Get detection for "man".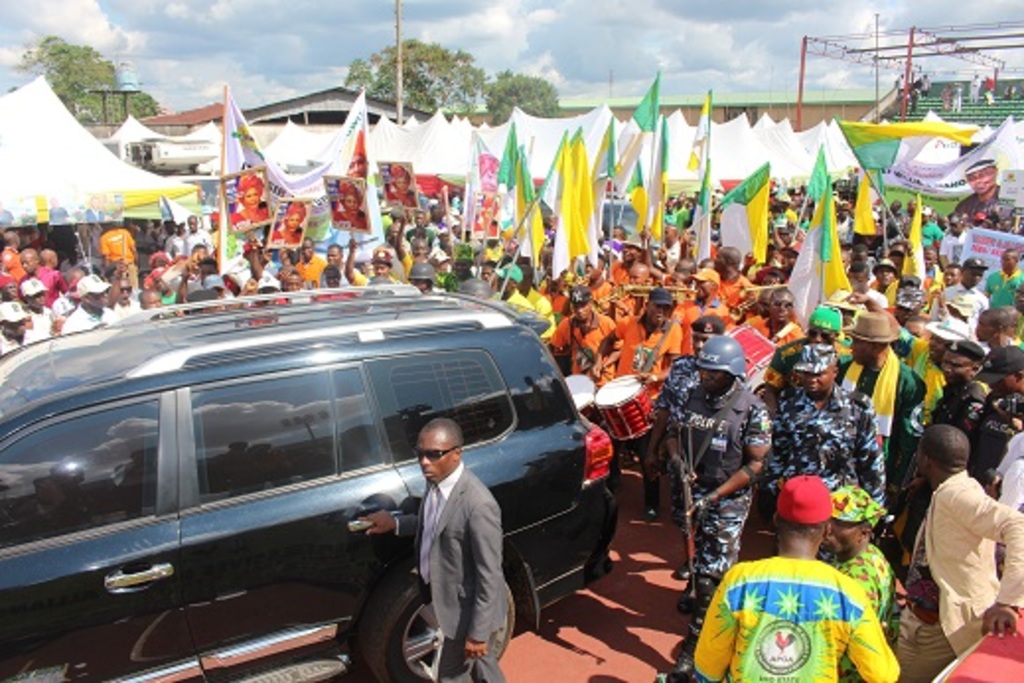
Detection: <bbox>931, 334, 977, 413</bbox>.
